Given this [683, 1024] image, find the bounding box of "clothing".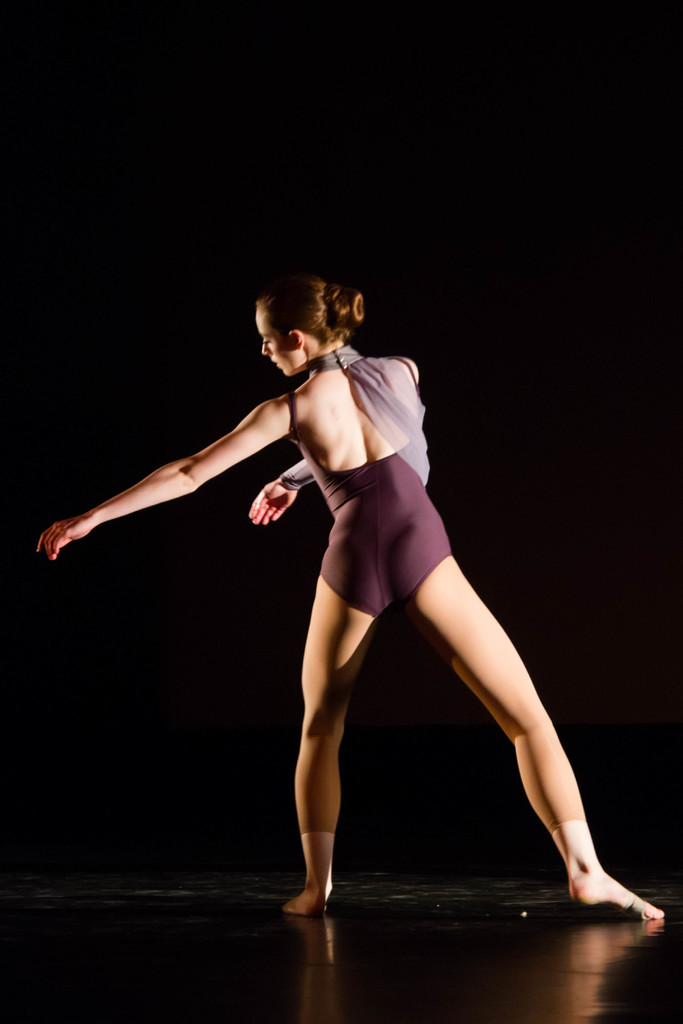
[279, 342, 450, 624].
